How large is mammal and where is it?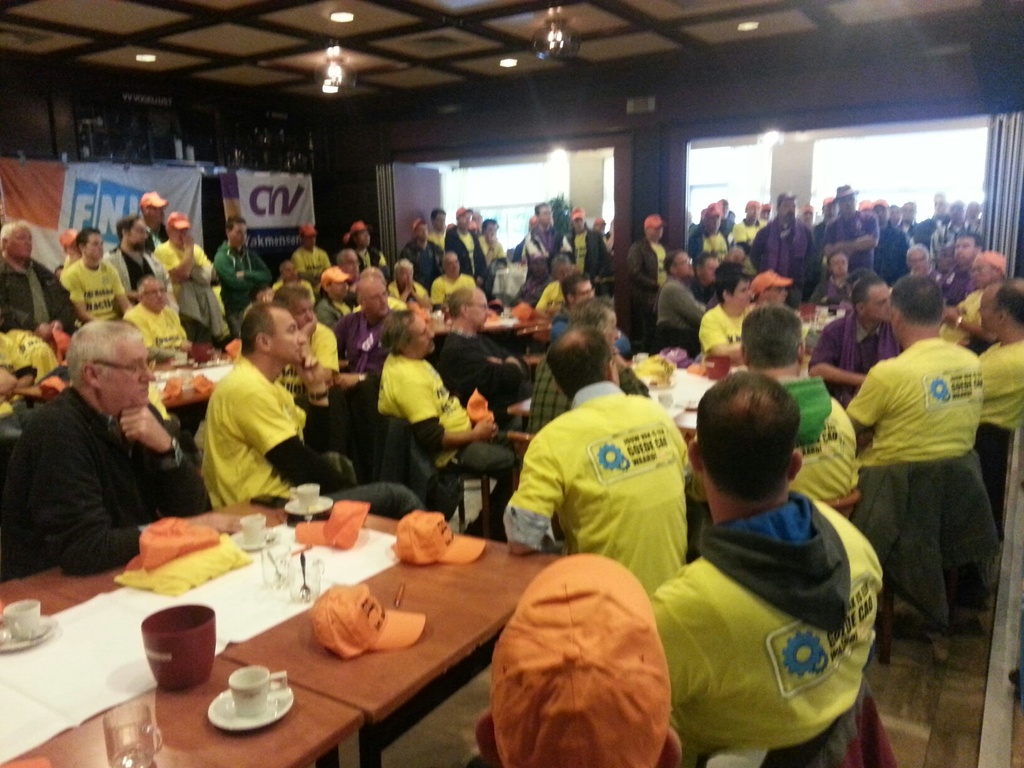
Bounding box: select_region(330, 275, 388, 477).
